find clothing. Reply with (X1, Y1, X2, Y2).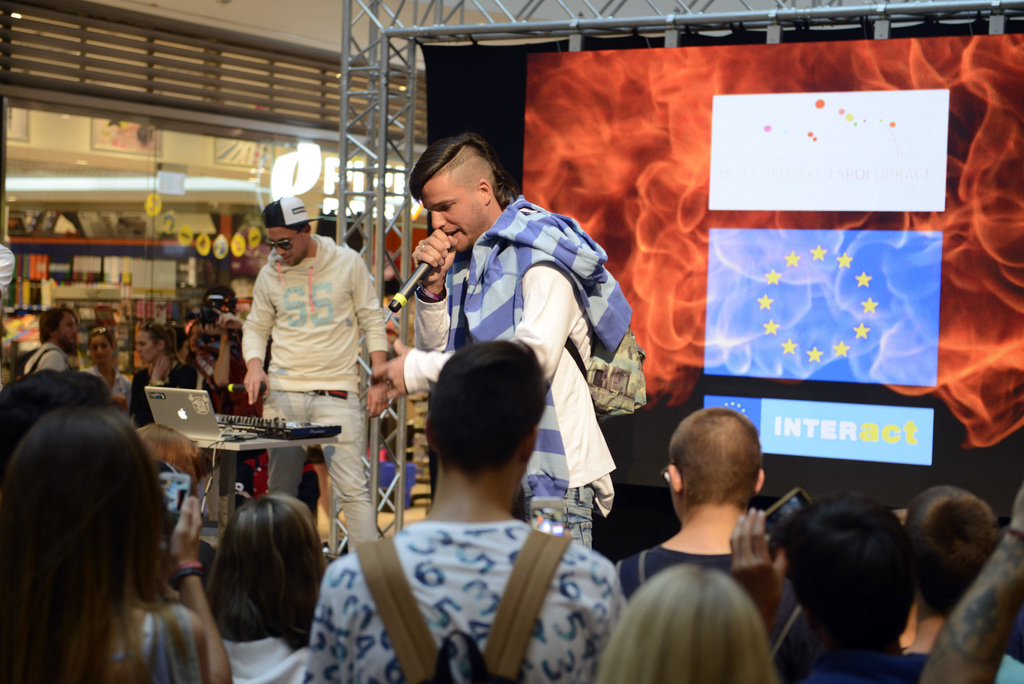
(224, 633, 309, 680).
